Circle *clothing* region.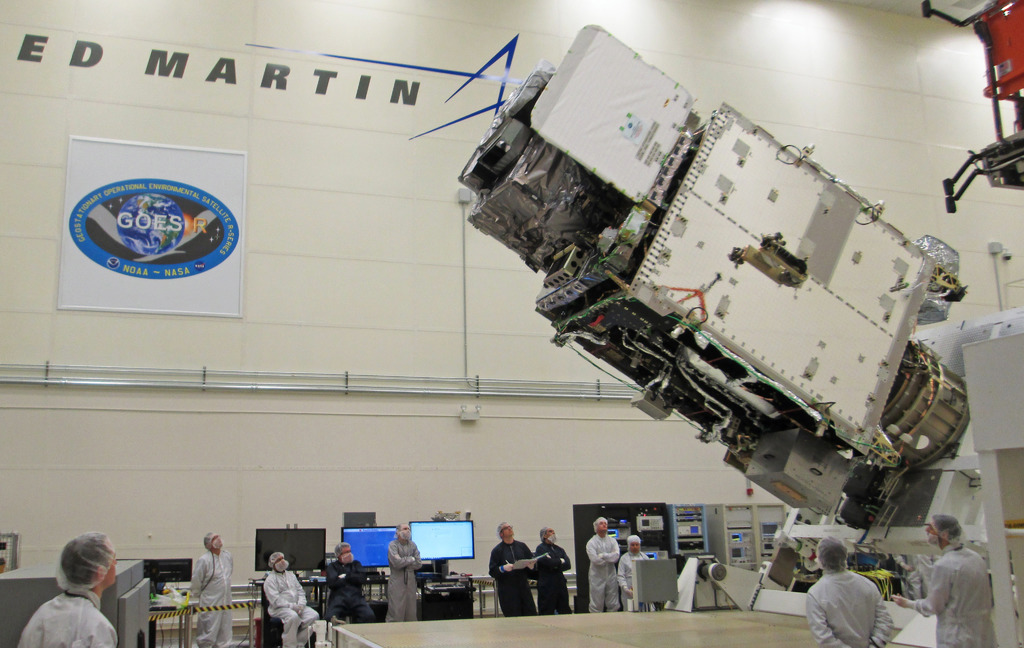
Region: (323, 558, 375, 626).
